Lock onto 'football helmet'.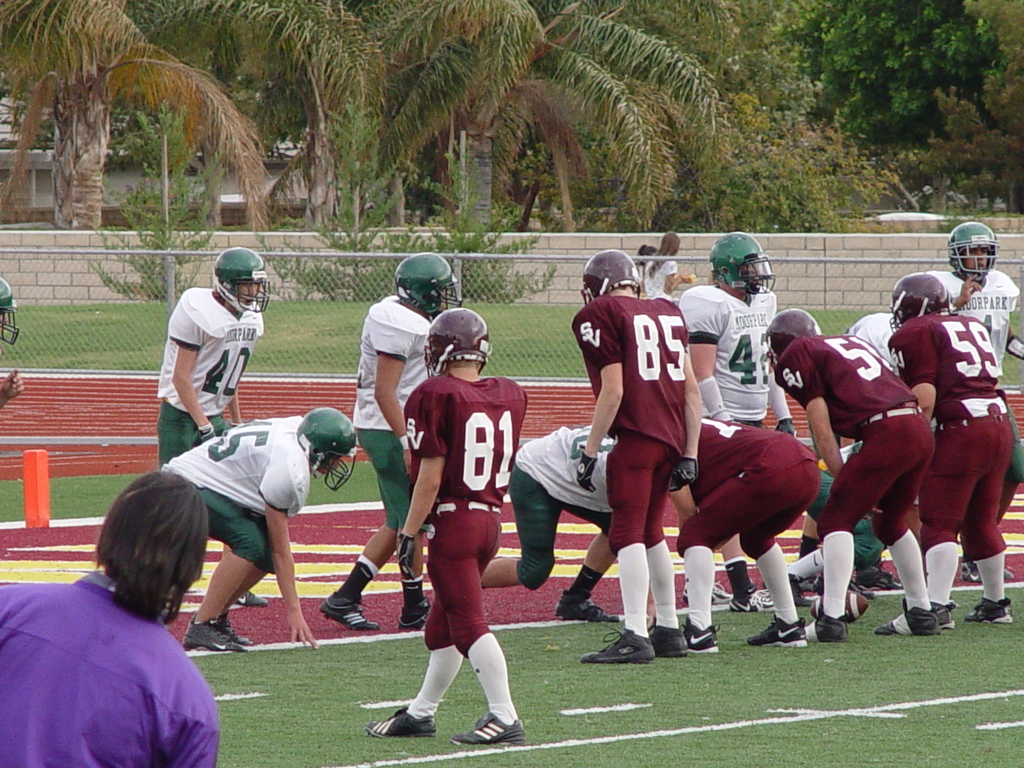
Locked: <region>0, 273, 17, 347</region>.
